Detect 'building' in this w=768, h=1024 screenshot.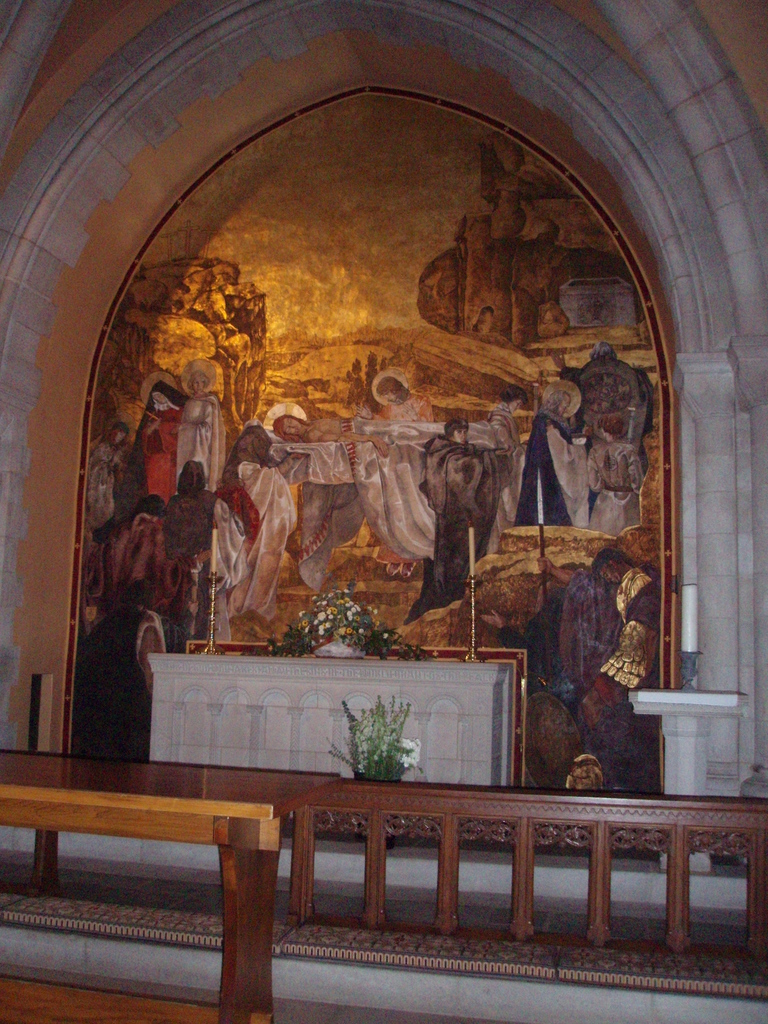
Detection: l=2, t=0, r=767, b=1023.
